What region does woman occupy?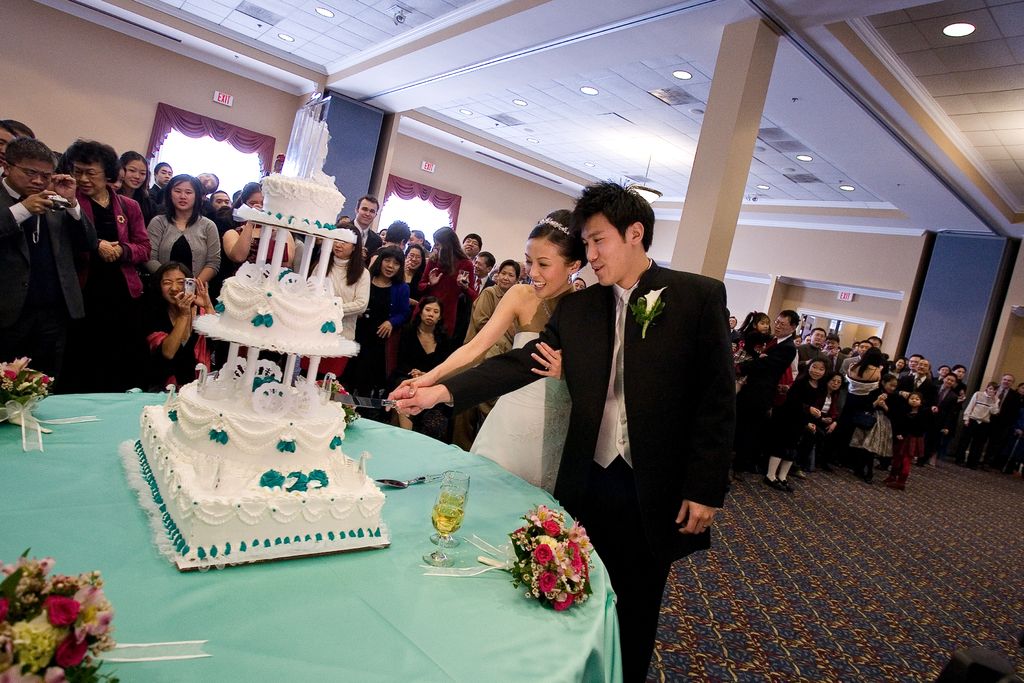
crop(413, 223, 479, 349).
